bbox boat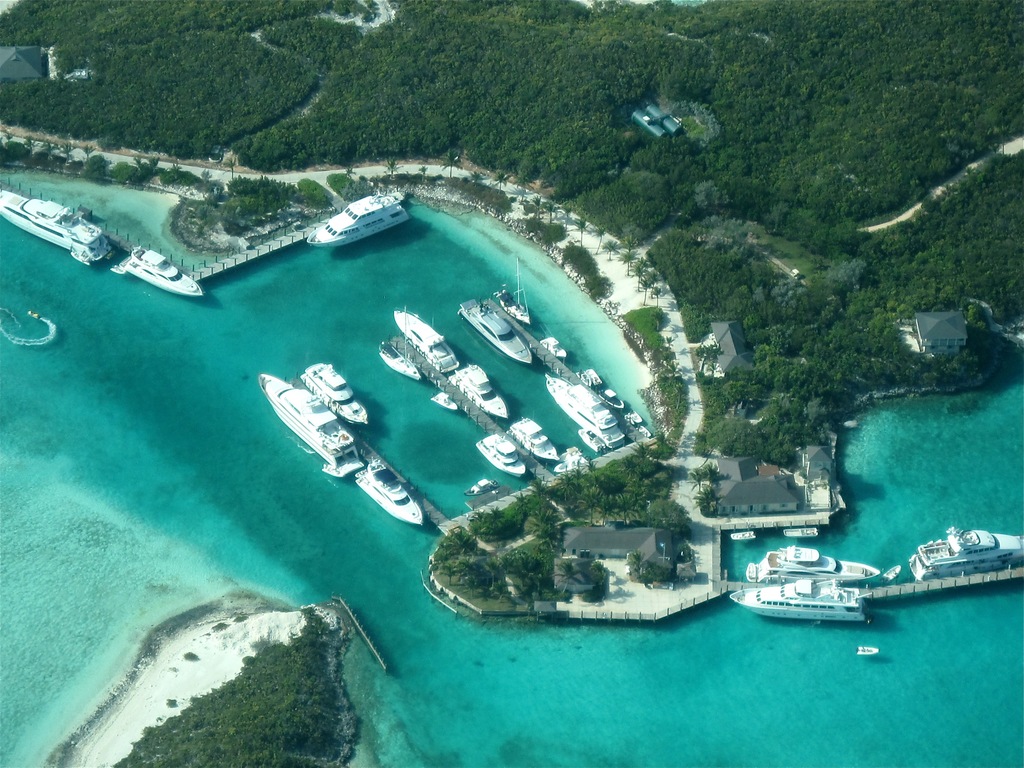
(727,578,874,624)
